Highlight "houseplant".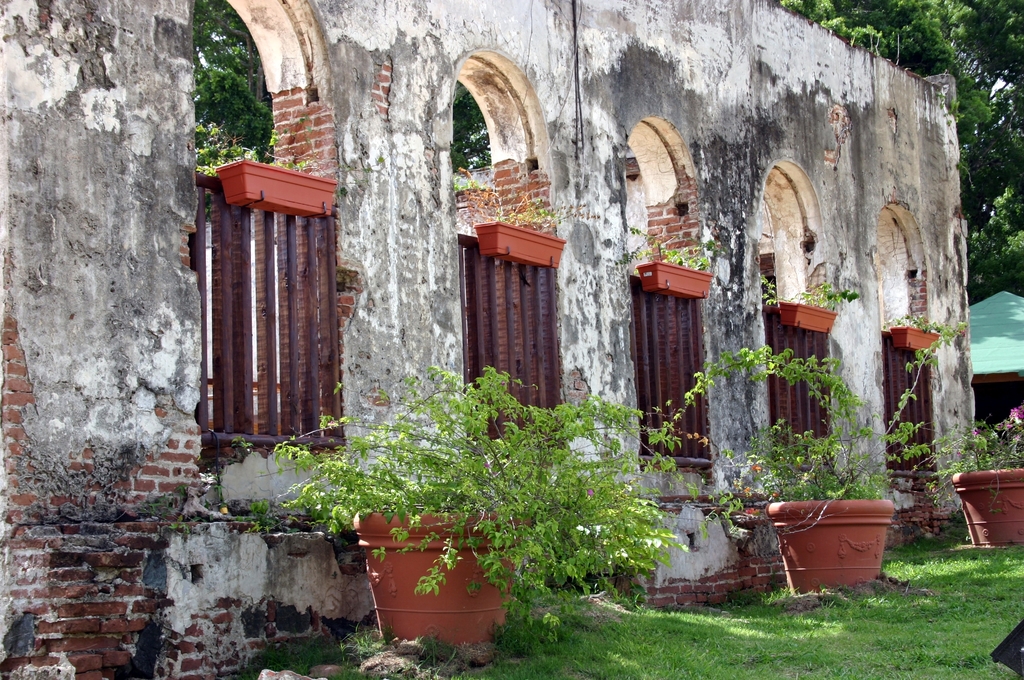
Highlighted region: box=[936, 407, 1023, 565].
